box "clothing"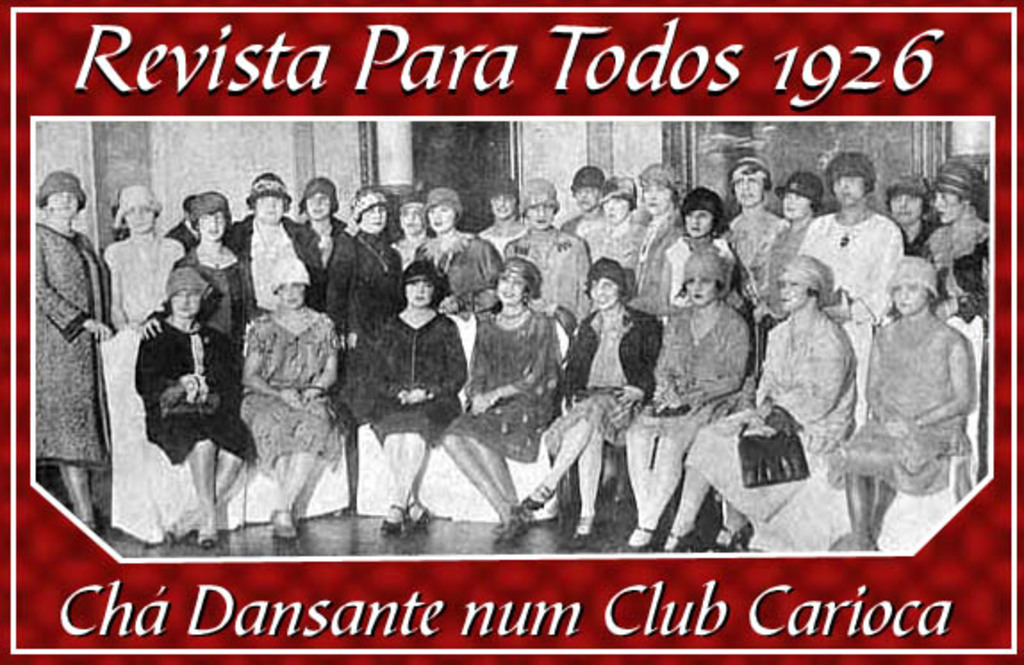
127 316 253 474
